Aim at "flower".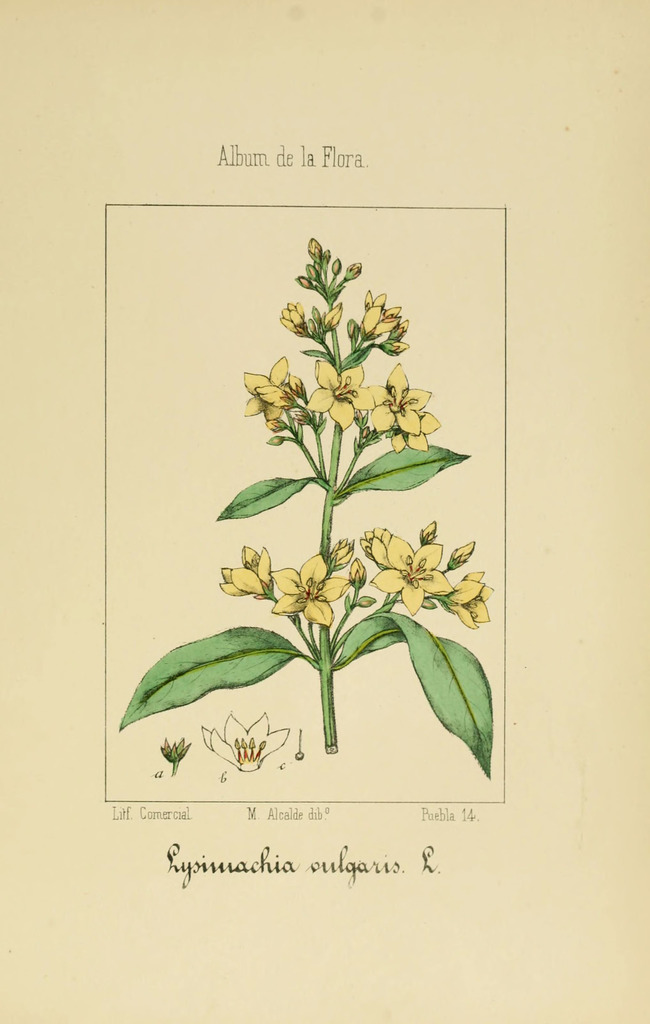
Aimed at [283, 295, 306, 337].
